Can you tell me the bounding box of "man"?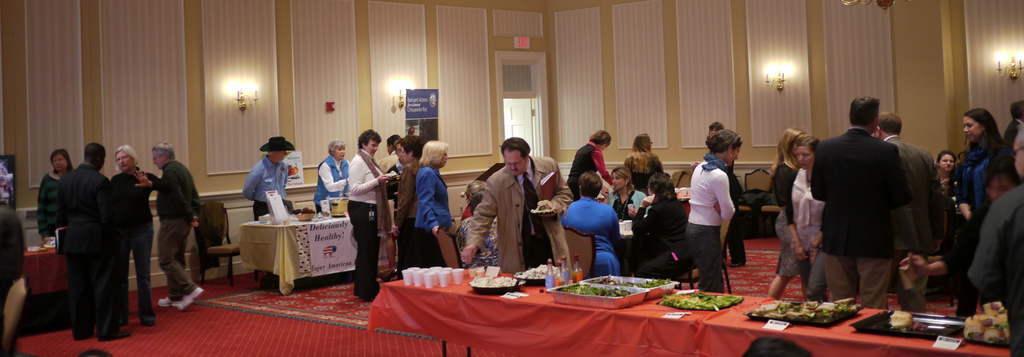
crop(239, 135, 299, 290).
